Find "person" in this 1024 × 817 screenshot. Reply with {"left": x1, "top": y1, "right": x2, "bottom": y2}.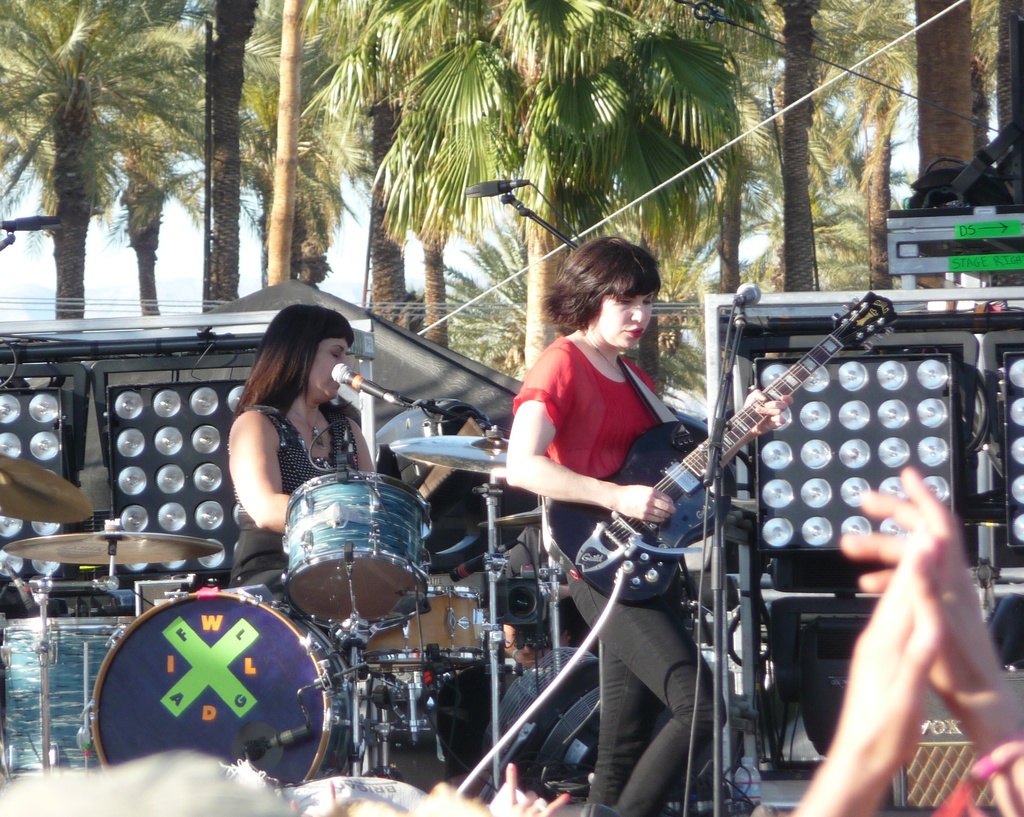
{"left": 780, "top": 465, "right": 1023, "bottom": 816}.
